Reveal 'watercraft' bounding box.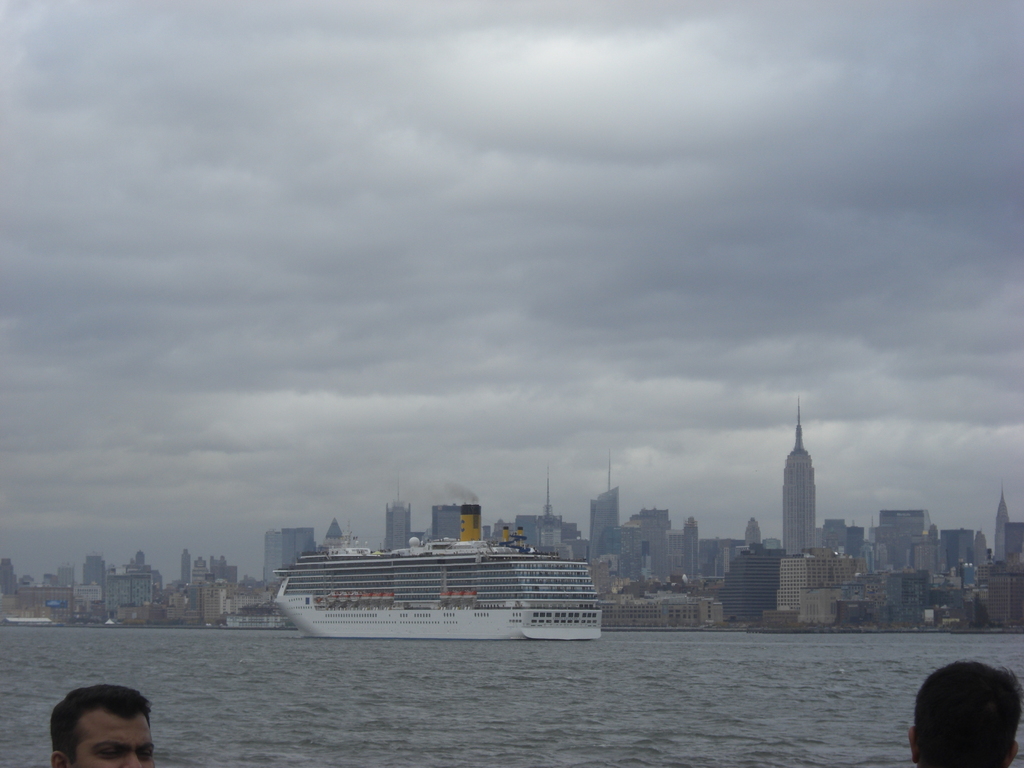
Revealed: 255, 507, 619, 637.
